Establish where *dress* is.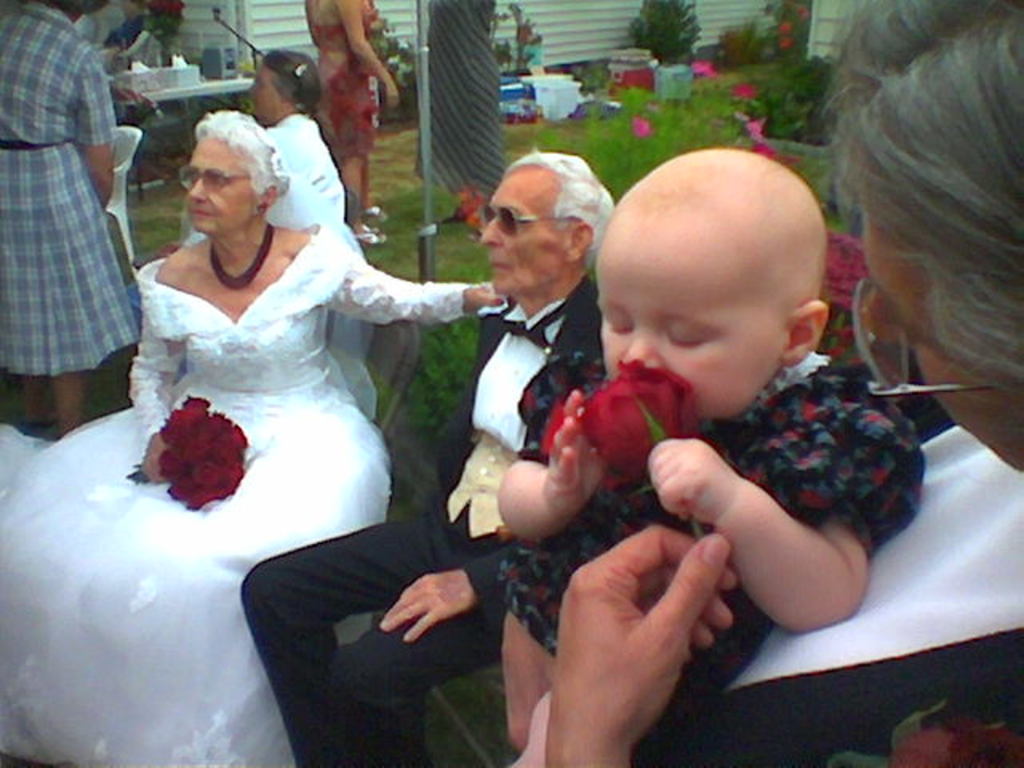
Established at x1=48, y1=115, x2=459, y2=767.
